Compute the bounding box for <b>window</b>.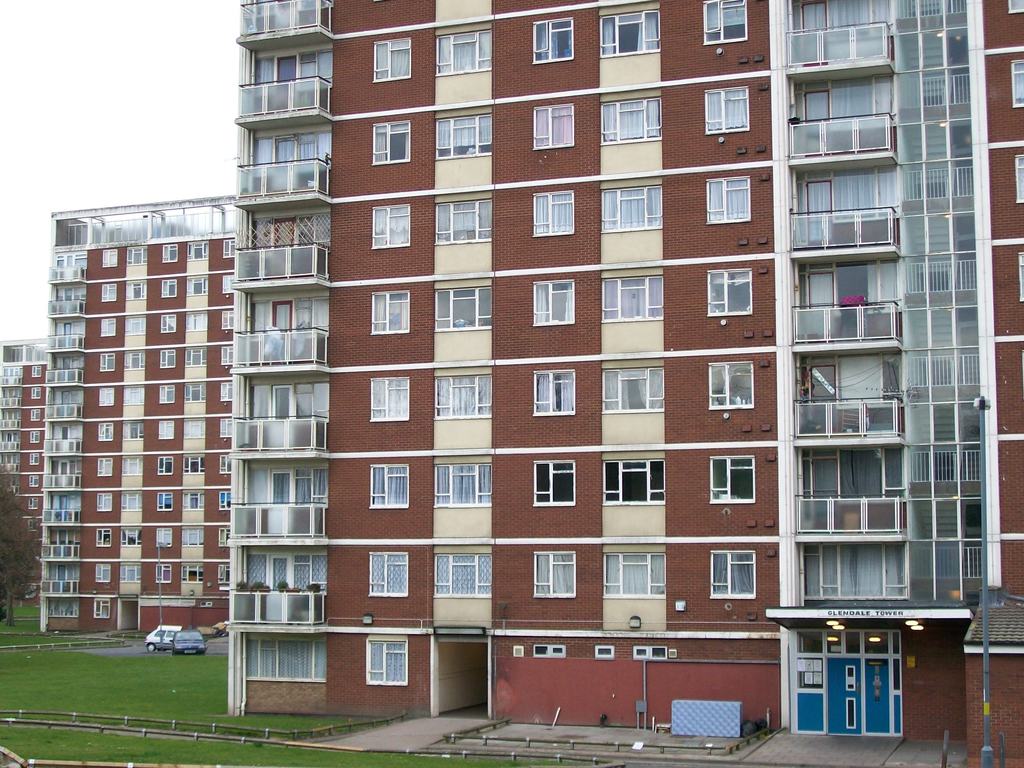
(x1=435, y1=377, x2=495, y2=419).
